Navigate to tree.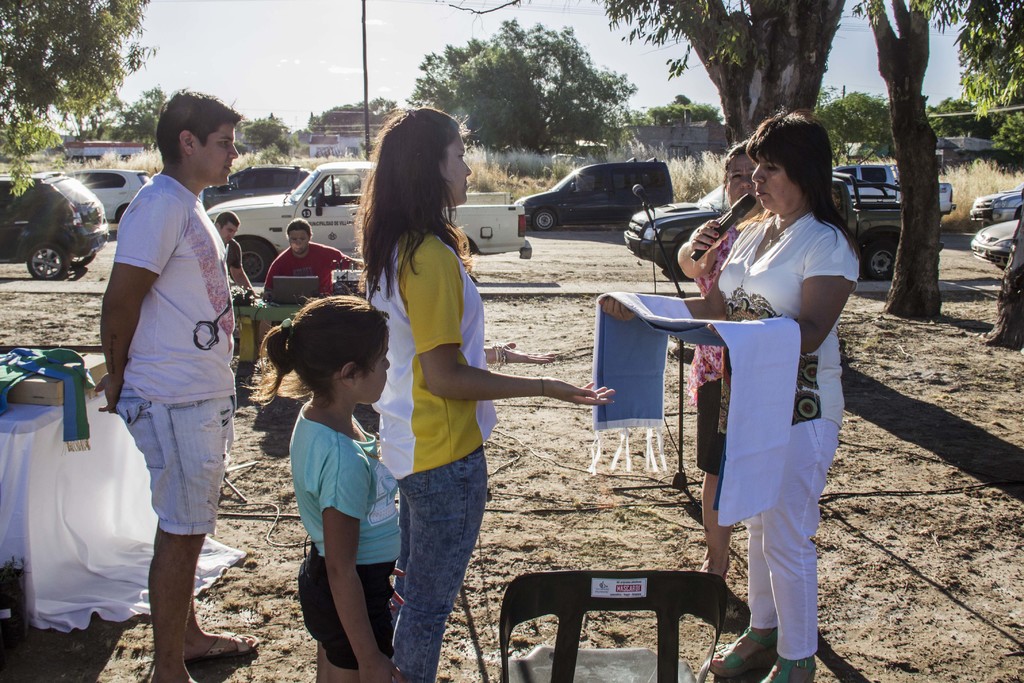
Navigation target: <region>0, 0, 156, 195</region>.
